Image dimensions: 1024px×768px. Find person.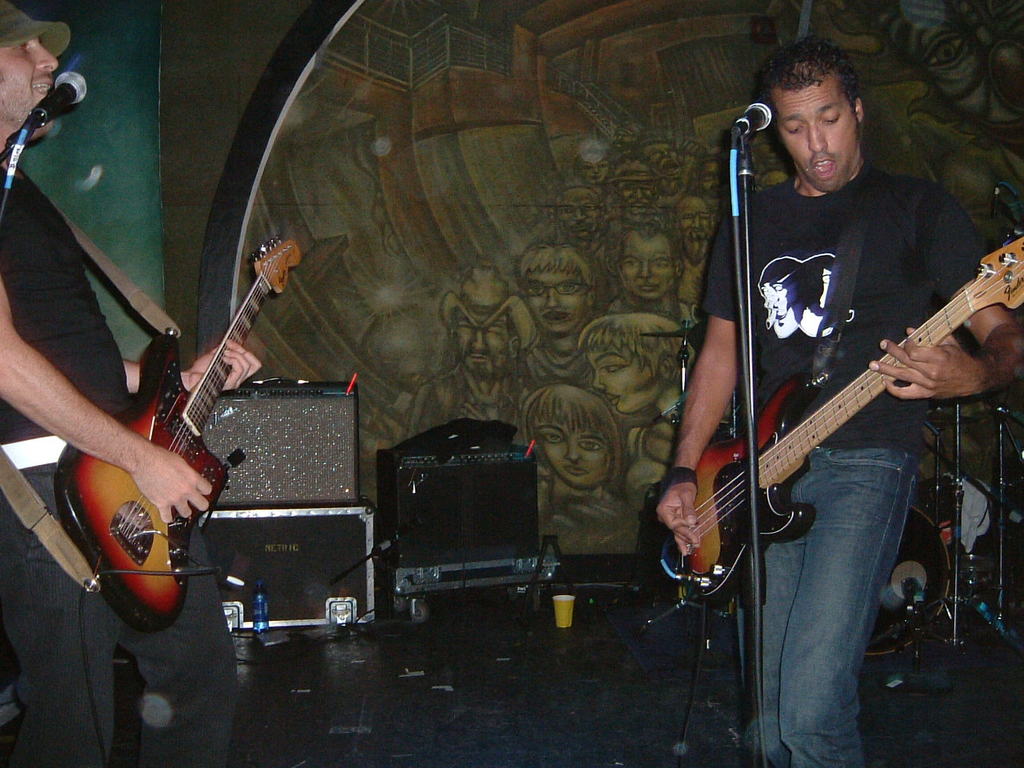
(left=650, top=49, right=1001, bottom=730).
